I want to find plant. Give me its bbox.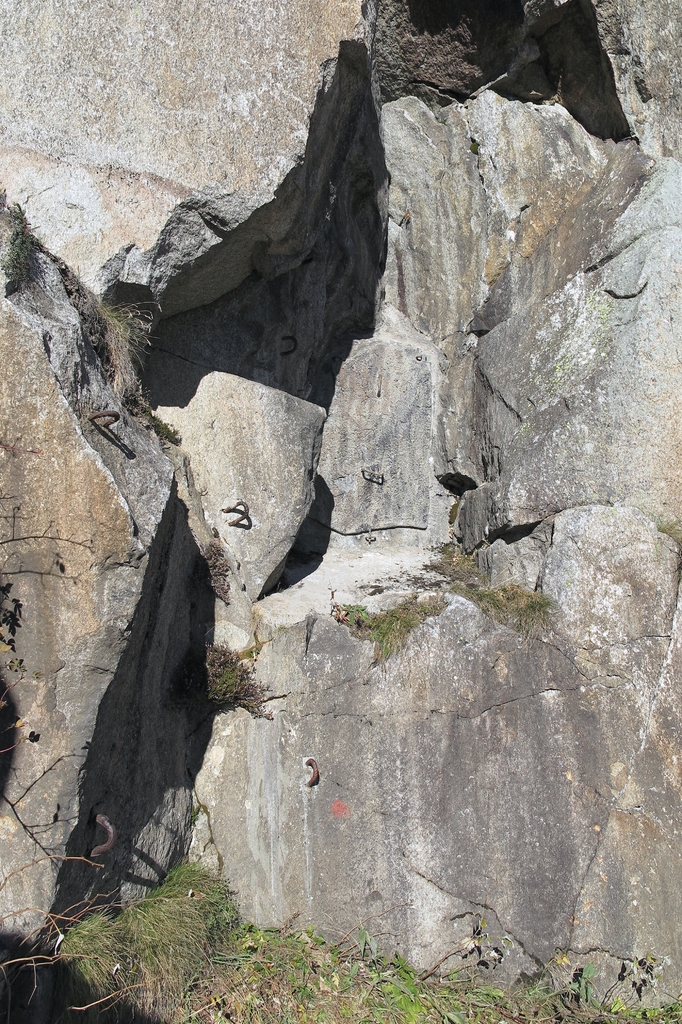
<box>398,583,452,639</box>.
